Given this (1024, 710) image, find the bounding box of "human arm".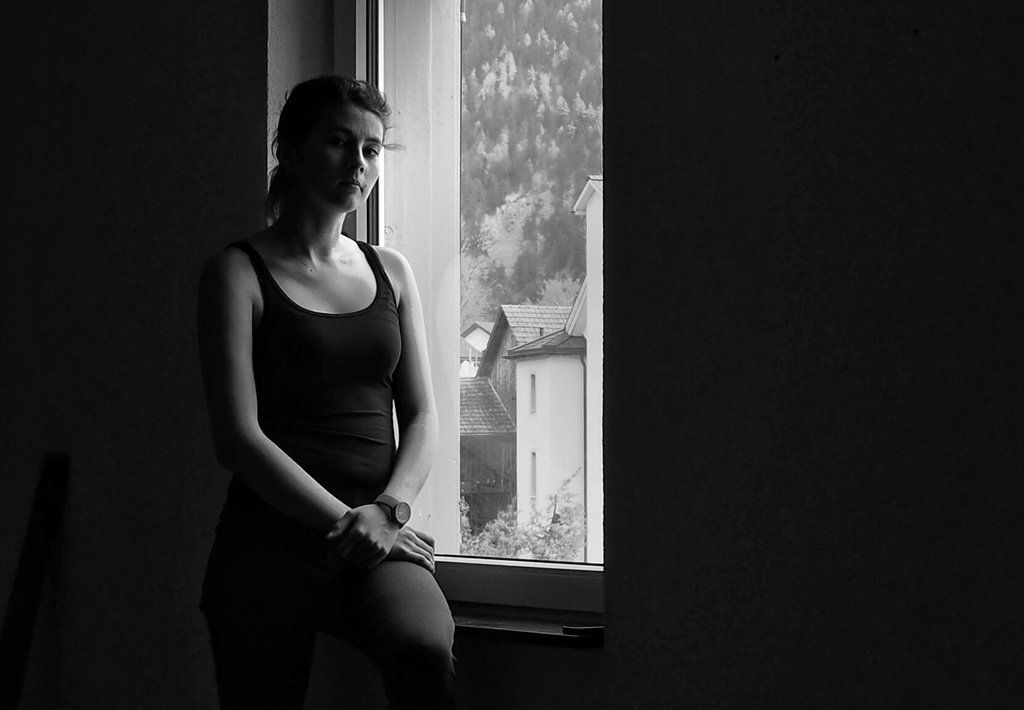
[left=212, top=248, right=442, bottom=575].
